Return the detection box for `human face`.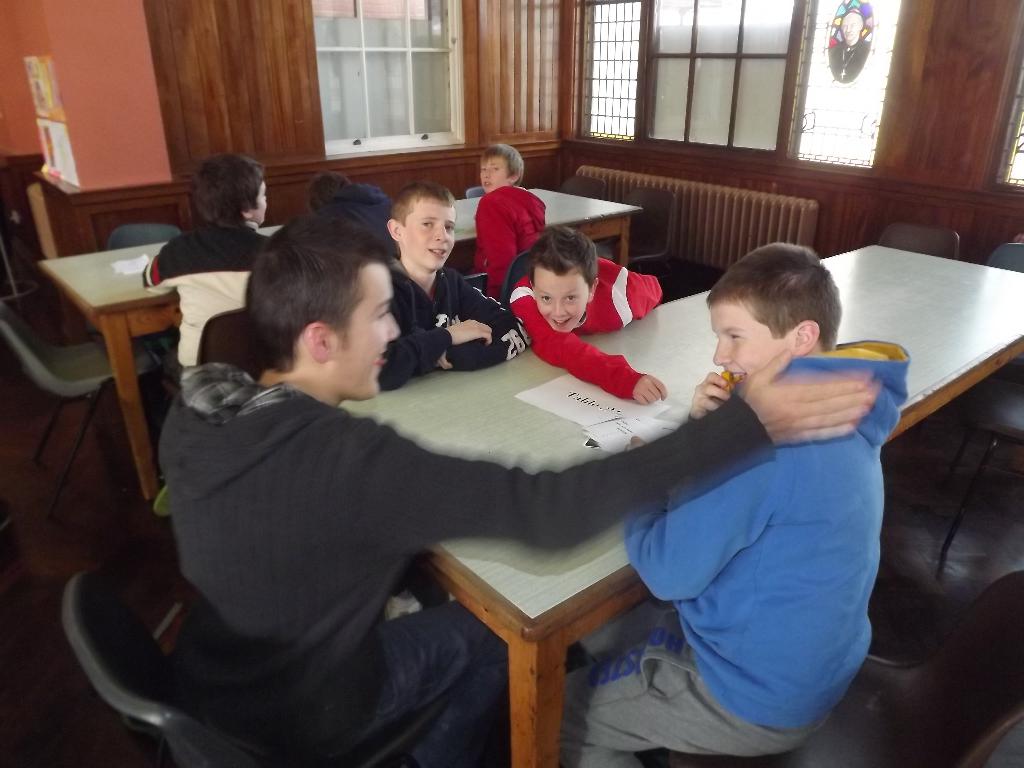
select_region(705, 292, 790, 397).
